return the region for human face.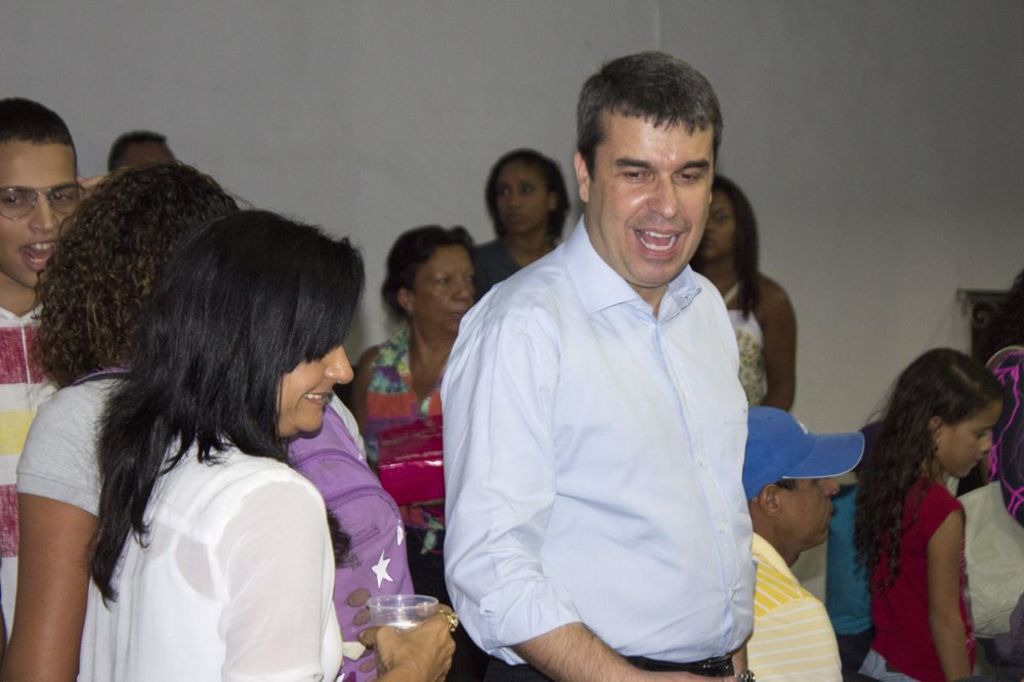
(left=584, top=124, right=713, bottom=287).
